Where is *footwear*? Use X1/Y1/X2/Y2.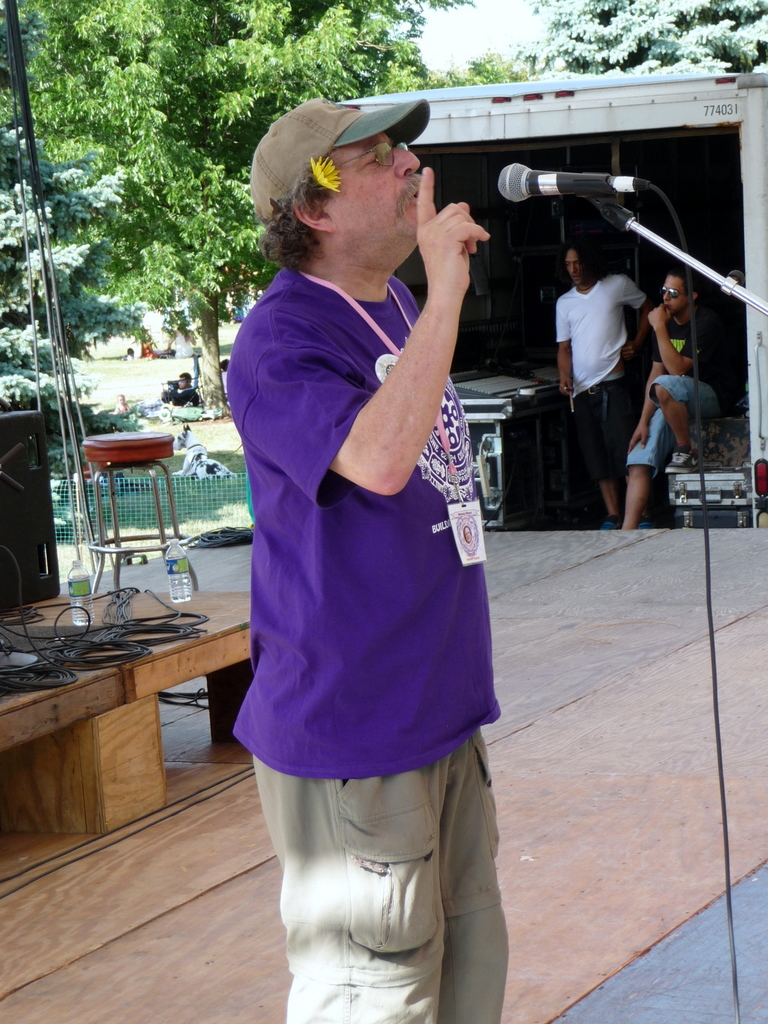
599/513/621/531.
